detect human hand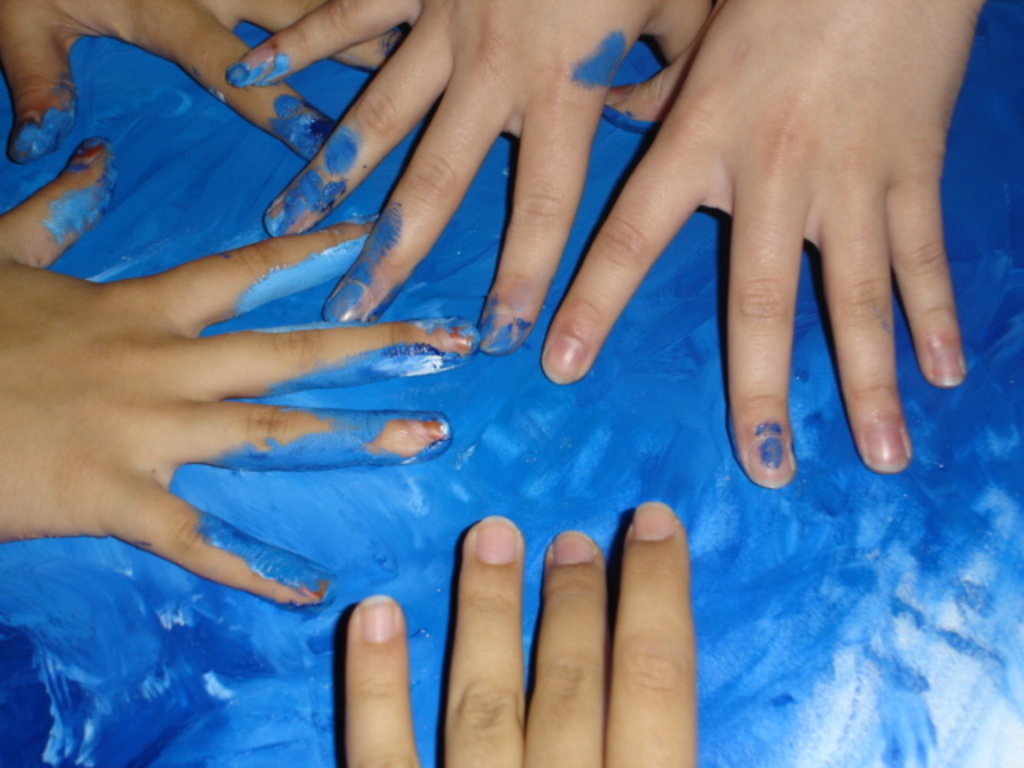
<bbox>603, 0, 990, 490</bbox>
